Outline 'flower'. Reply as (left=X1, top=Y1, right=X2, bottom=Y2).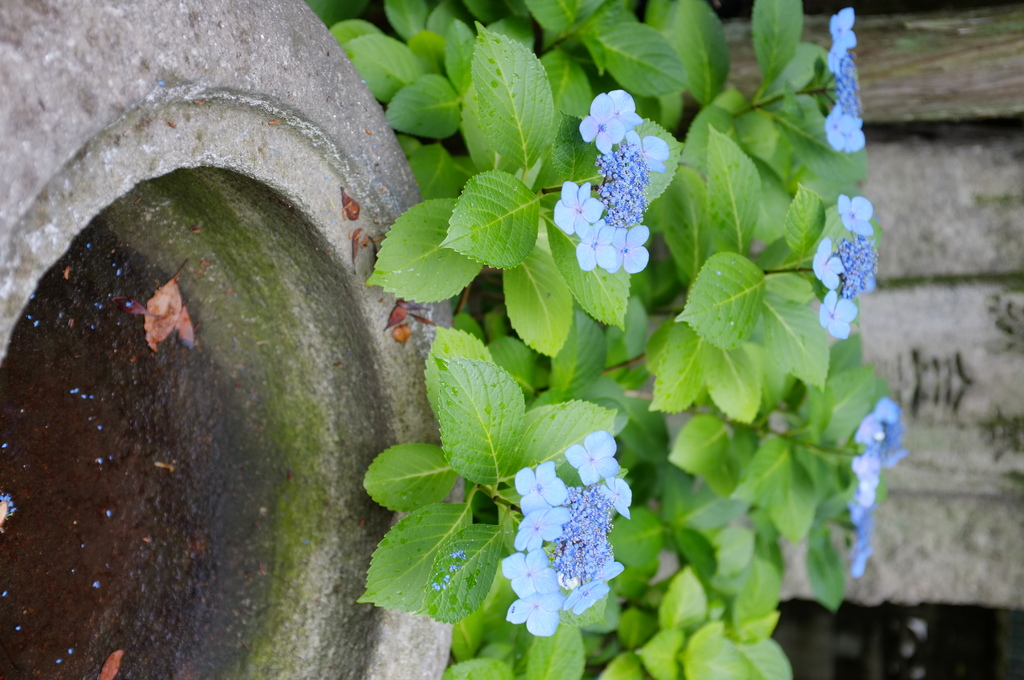
(left=837, top=190, right=874, bottom=240).
